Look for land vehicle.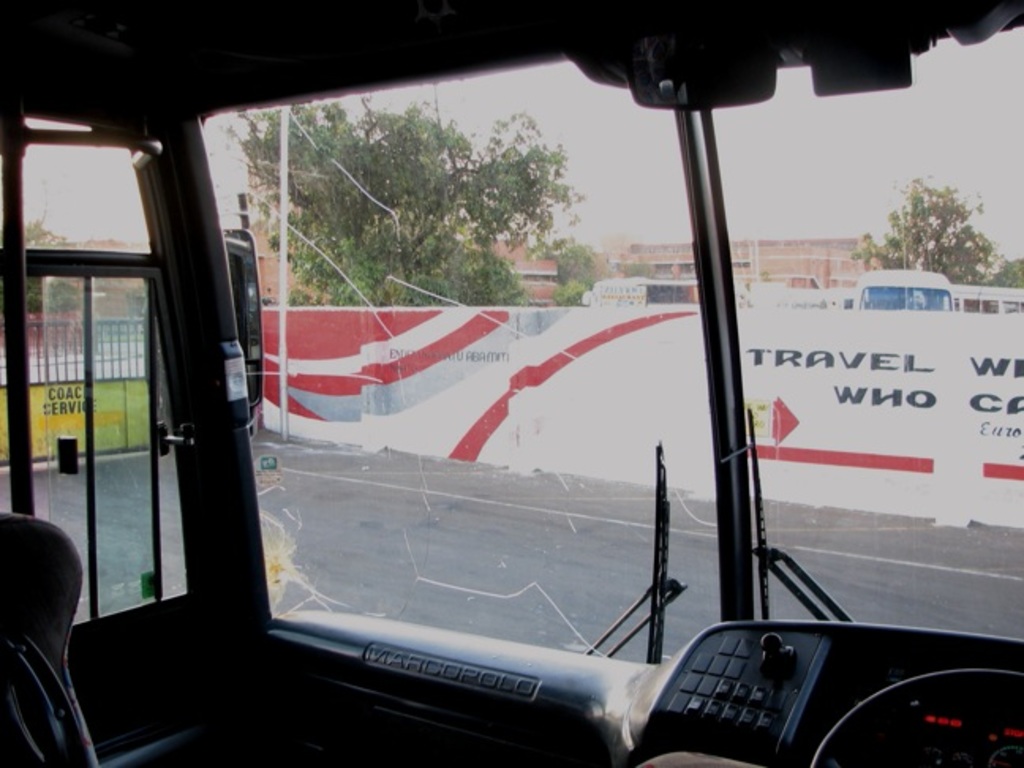
Found: region(0, 22, 1023, 762).
